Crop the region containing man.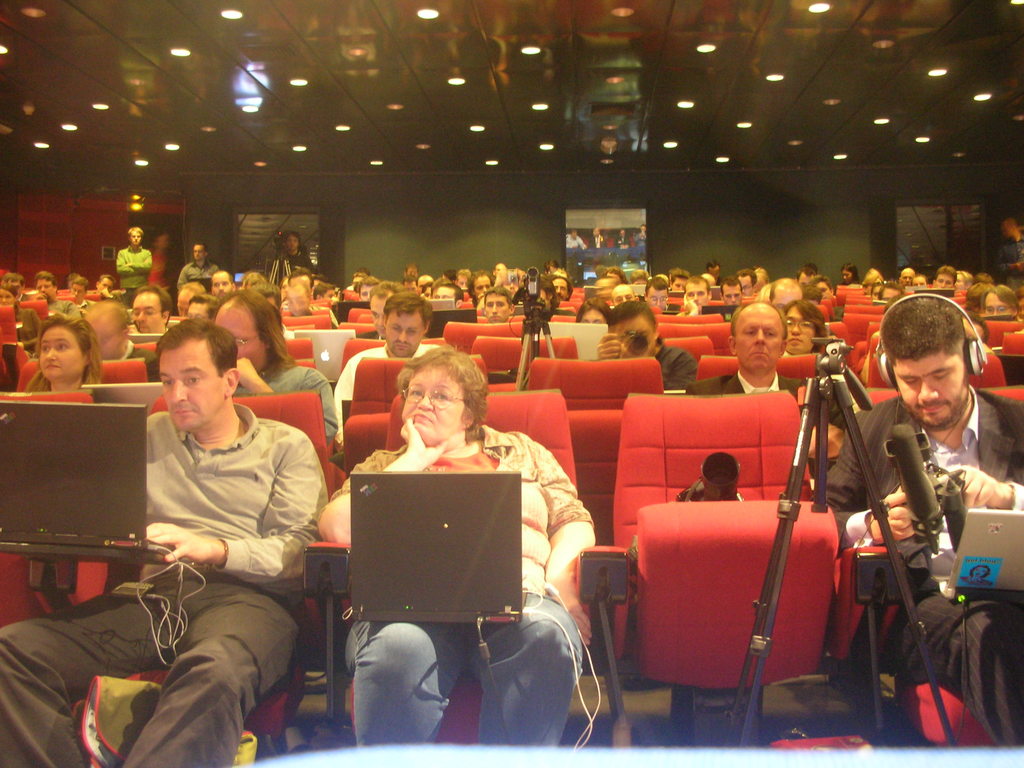
Crop region: [550,273,575,300].
